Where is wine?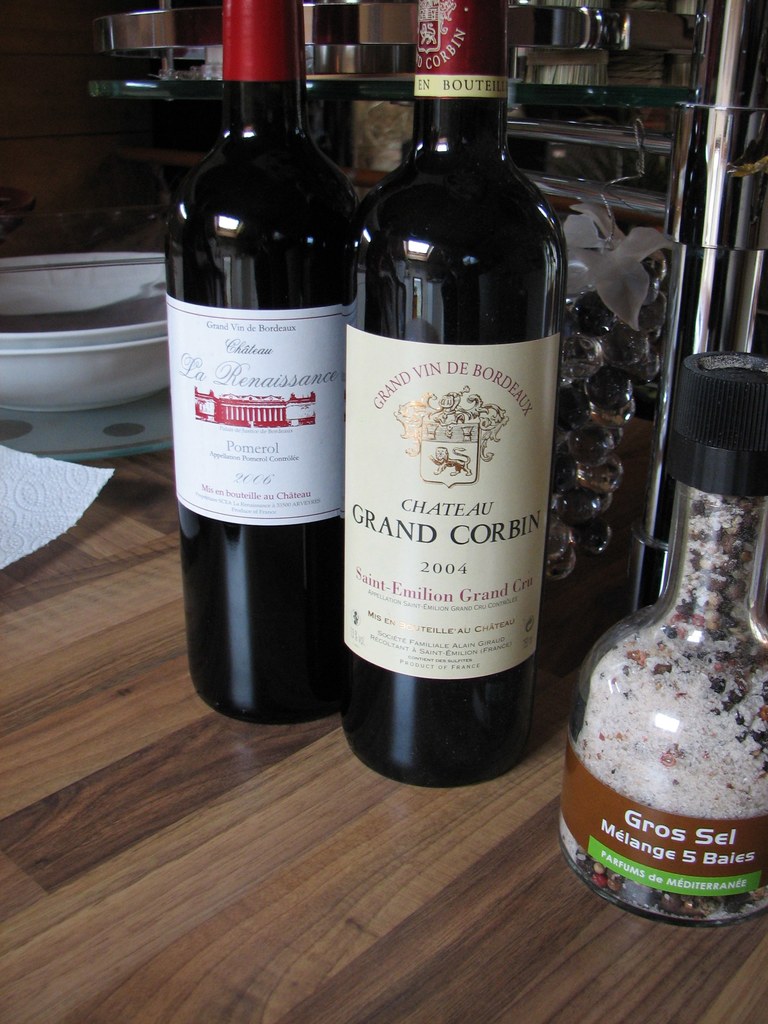
bbox=(342, 0, 568, 788).
